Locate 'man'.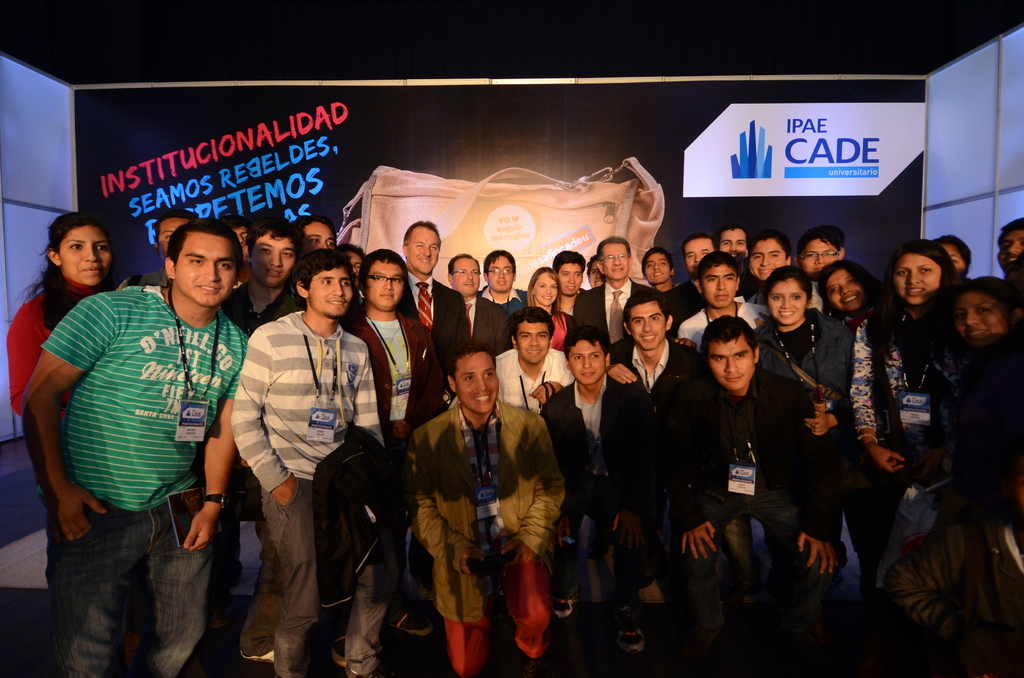
Bounding box: x1=664 y1=315 x2=844 y2=677.
